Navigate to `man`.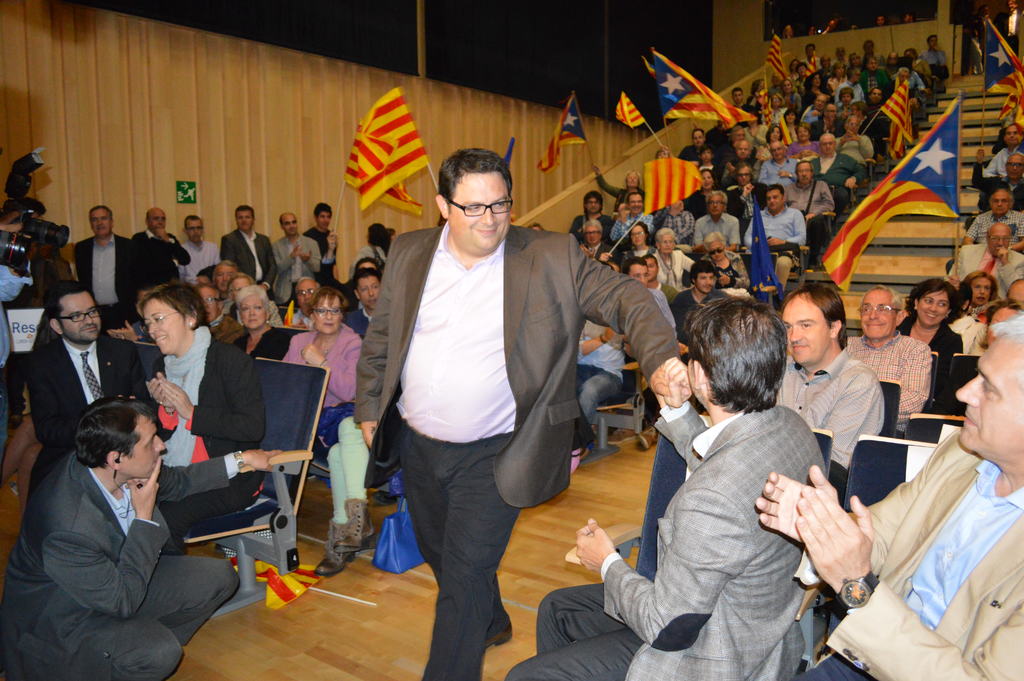
Navigation target: 987/127/1023/177.
